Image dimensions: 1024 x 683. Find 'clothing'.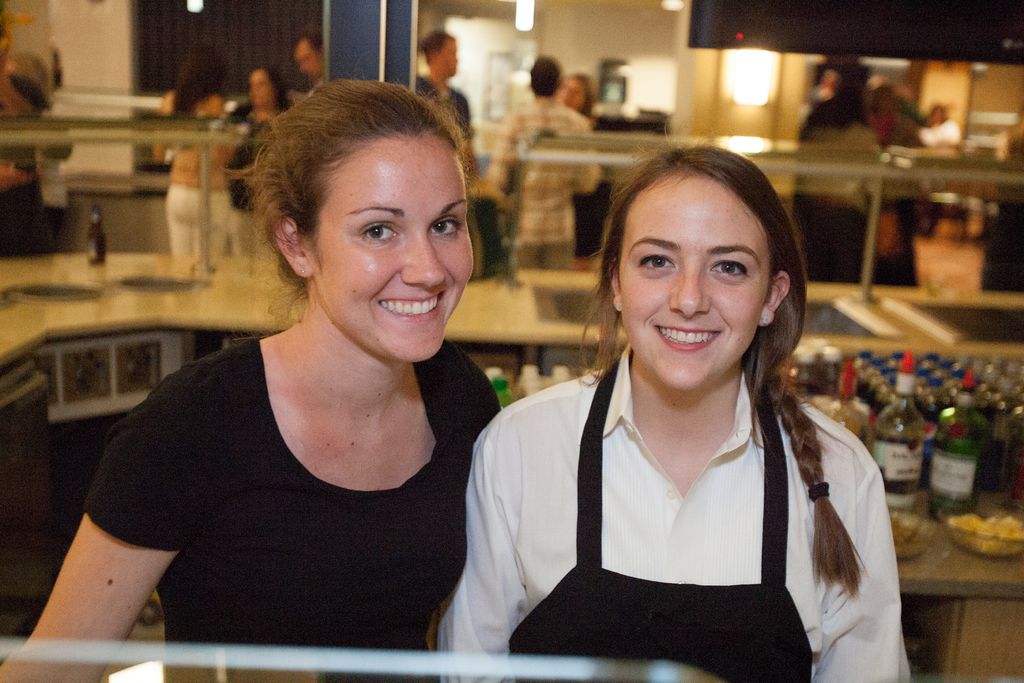
{"left": 166, "top": 94, "right": 223, "bottom": 268}.
